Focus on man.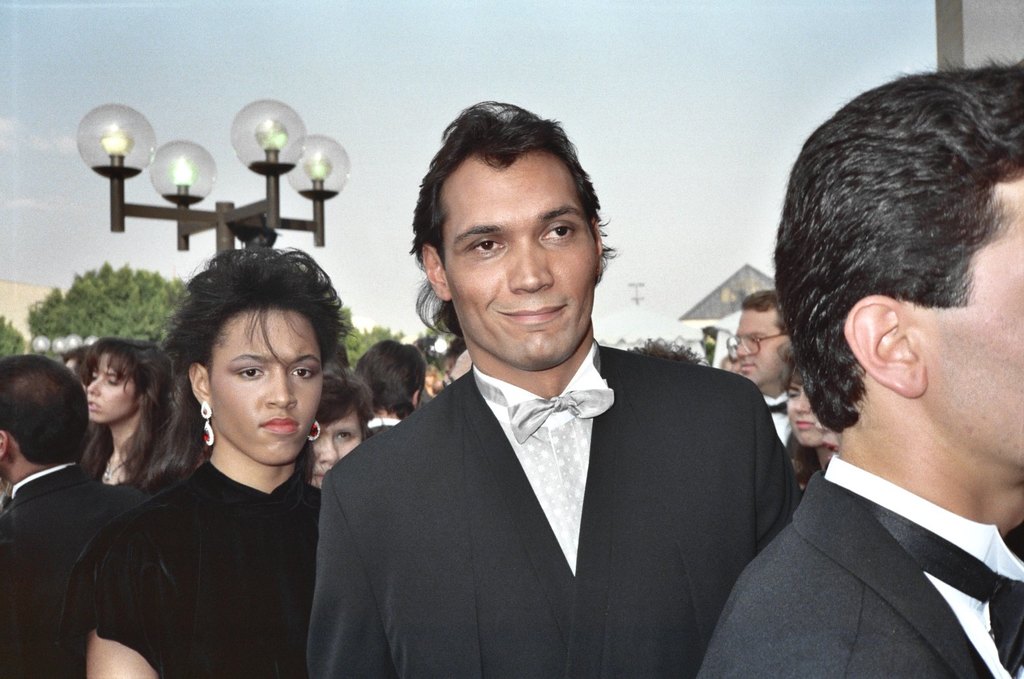
Focused at <bbox>702, 56, 1023, 678</bbox>.
